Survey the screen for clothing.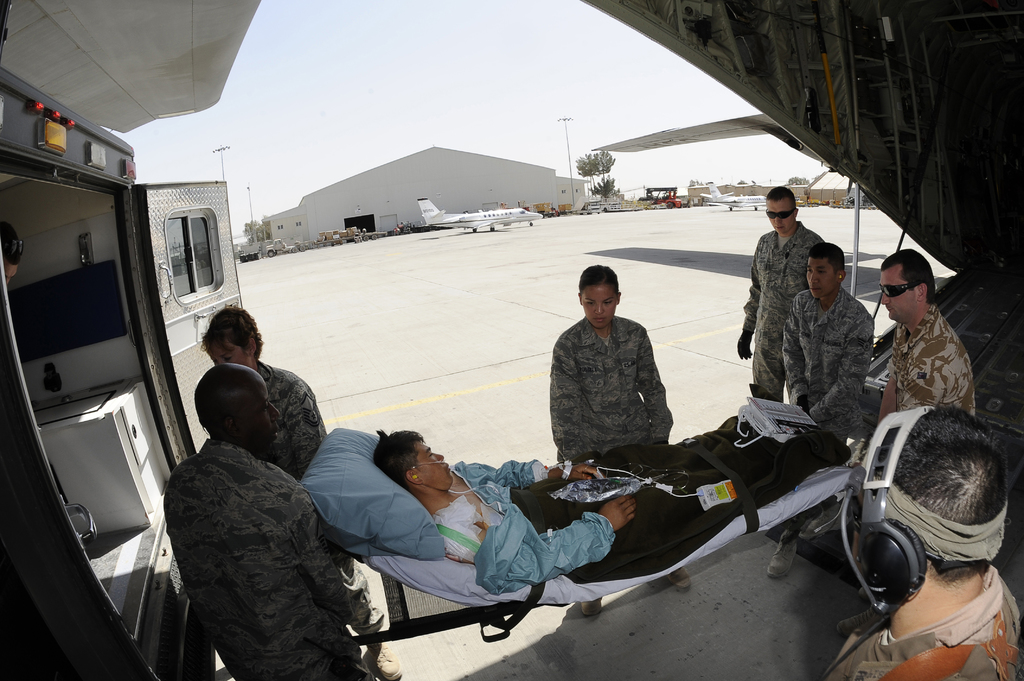
Survey found: box(159, 442, 376, 680).
